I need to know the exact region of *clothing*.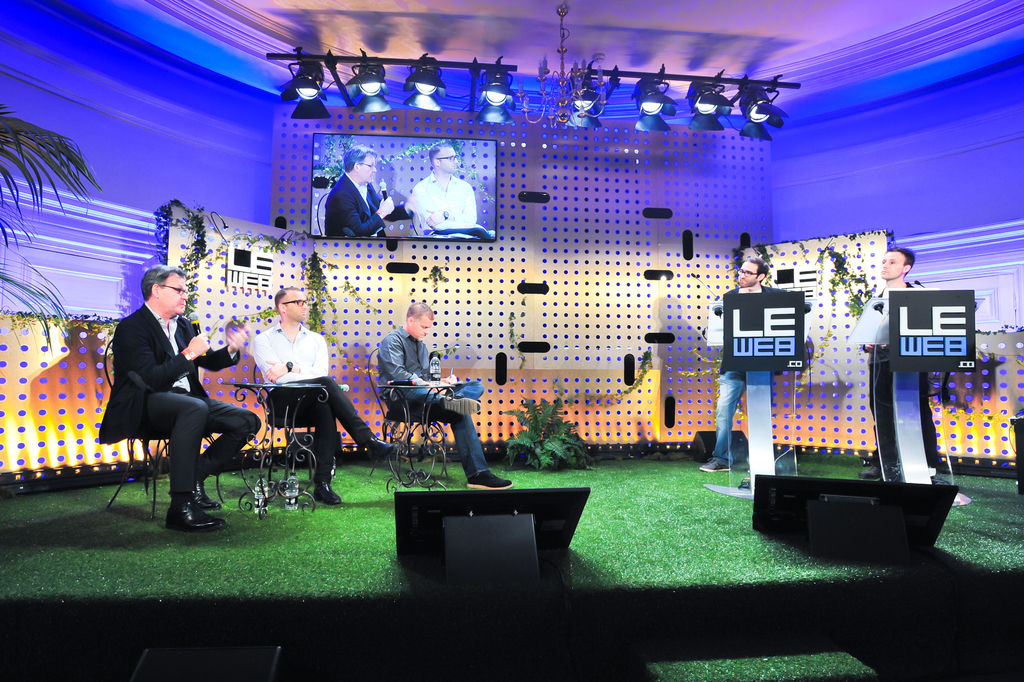
Region: crop(403, 177, 481, 240).
